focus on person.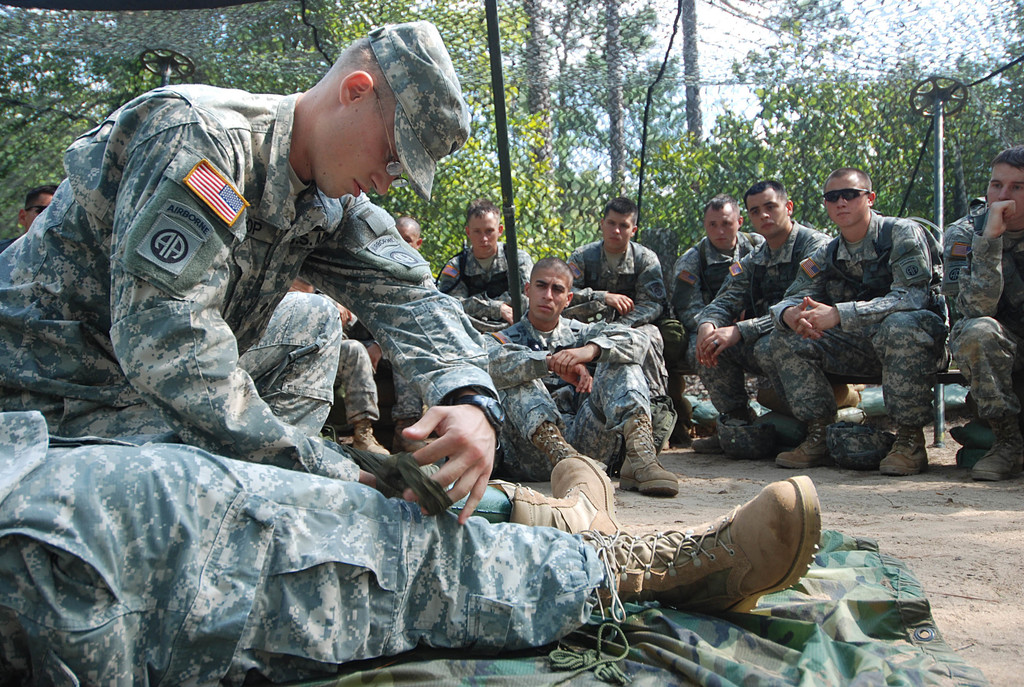
Focused at box=[689, 177, 834, 471].
